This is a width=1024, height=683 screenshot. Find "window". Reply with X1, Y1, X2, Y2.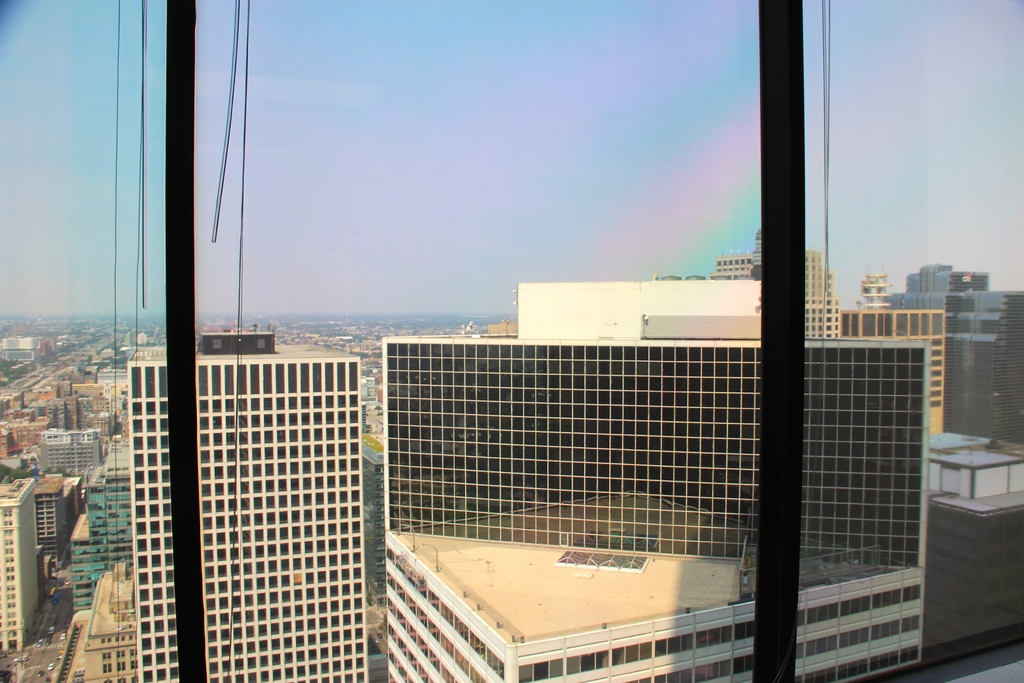
157, 668, 168, 680.
